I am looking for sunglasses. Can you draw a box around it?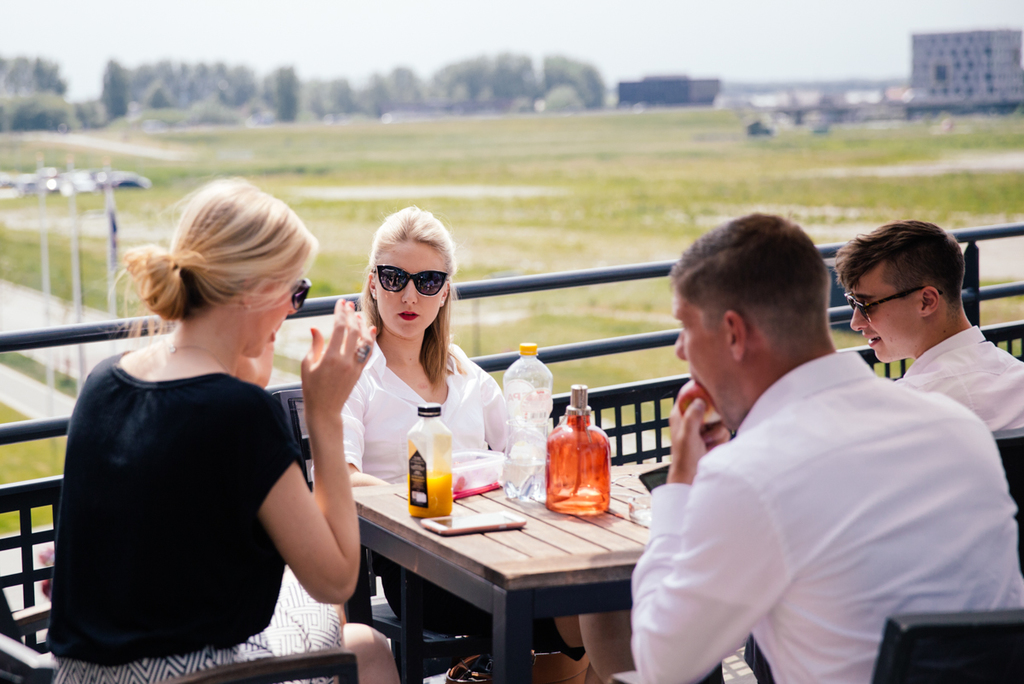
Sure, the bounding box is [374,261,449,296].
